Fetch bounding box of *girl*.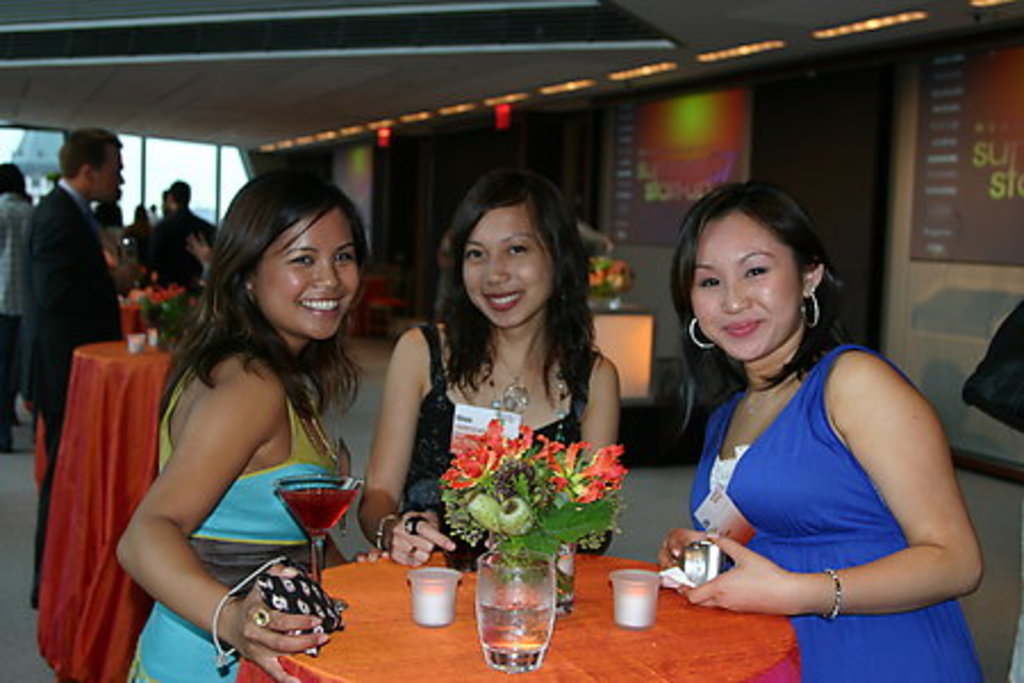
Bbox: bbox(653, 178, 997, 681).
